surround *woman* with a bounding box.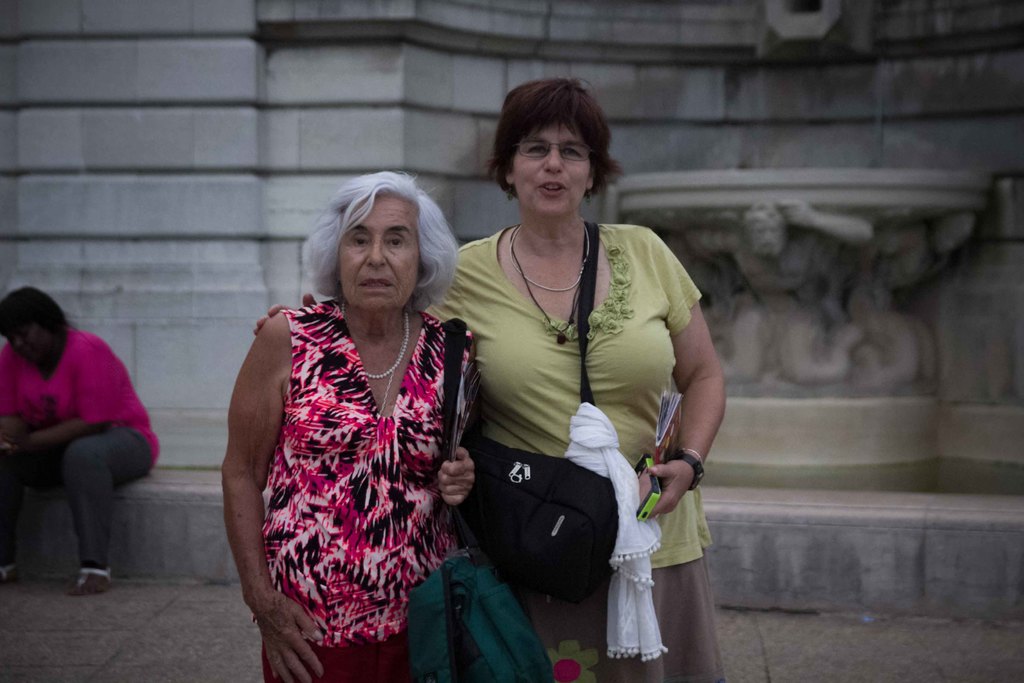
locate(0, 283, 163, 596).
